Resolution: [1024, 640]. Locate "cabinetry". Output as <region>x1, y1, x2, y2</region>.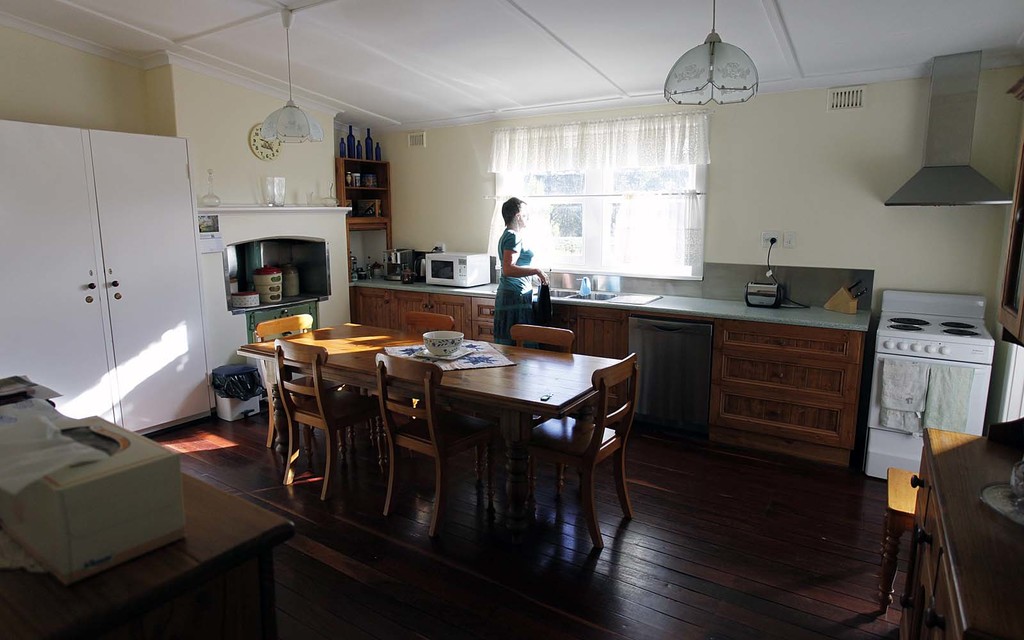
<region>703, 333, 862, 472</region>.
